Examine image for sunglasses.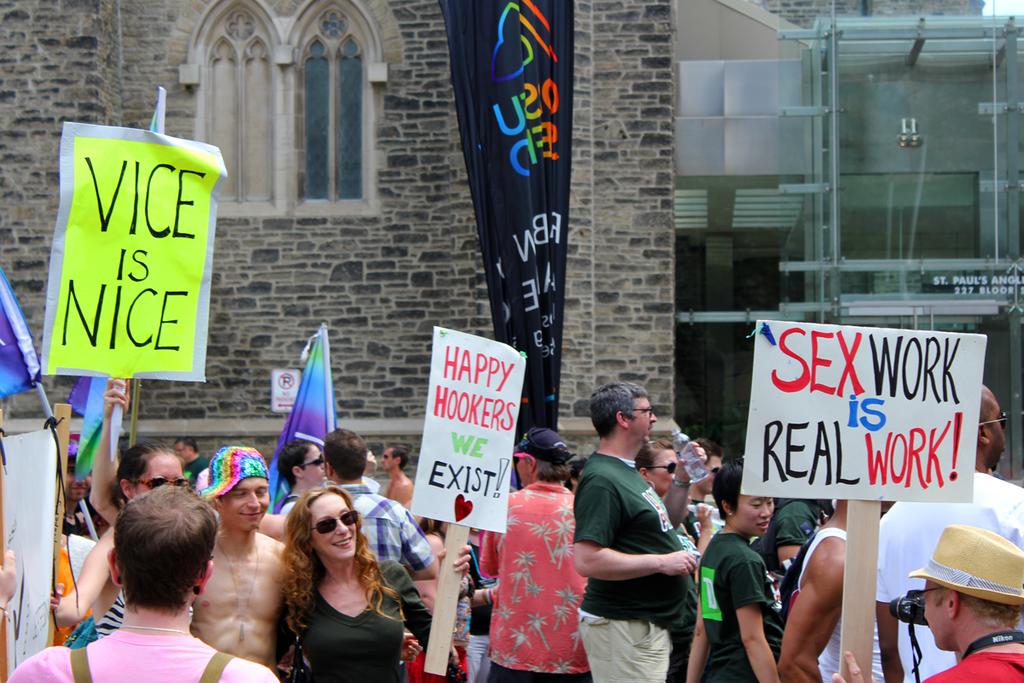
Examination result: Rect(305, 452, 325, 467).
